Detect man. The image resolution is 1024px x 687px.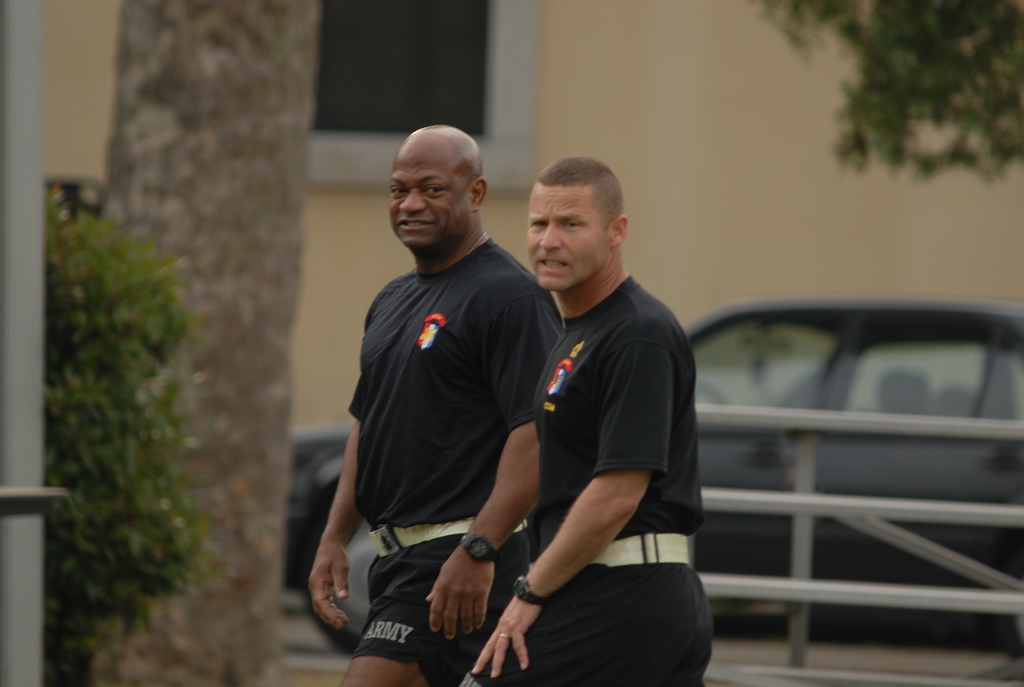
(309, 127, 568, 686).
